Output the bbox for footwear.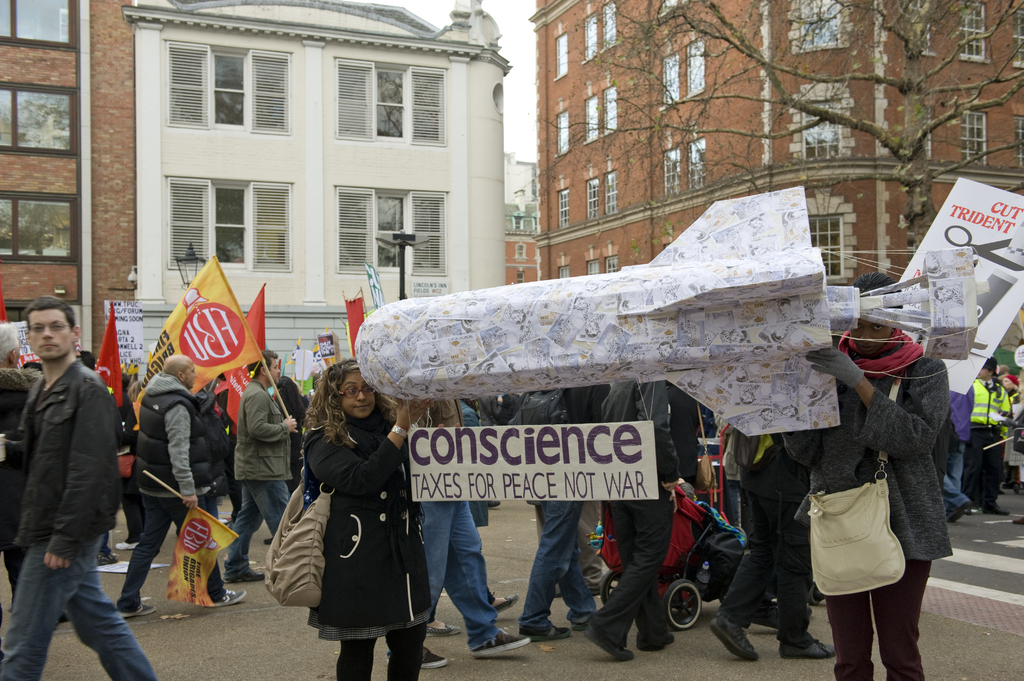
crop(563, 609, 598, 630).
